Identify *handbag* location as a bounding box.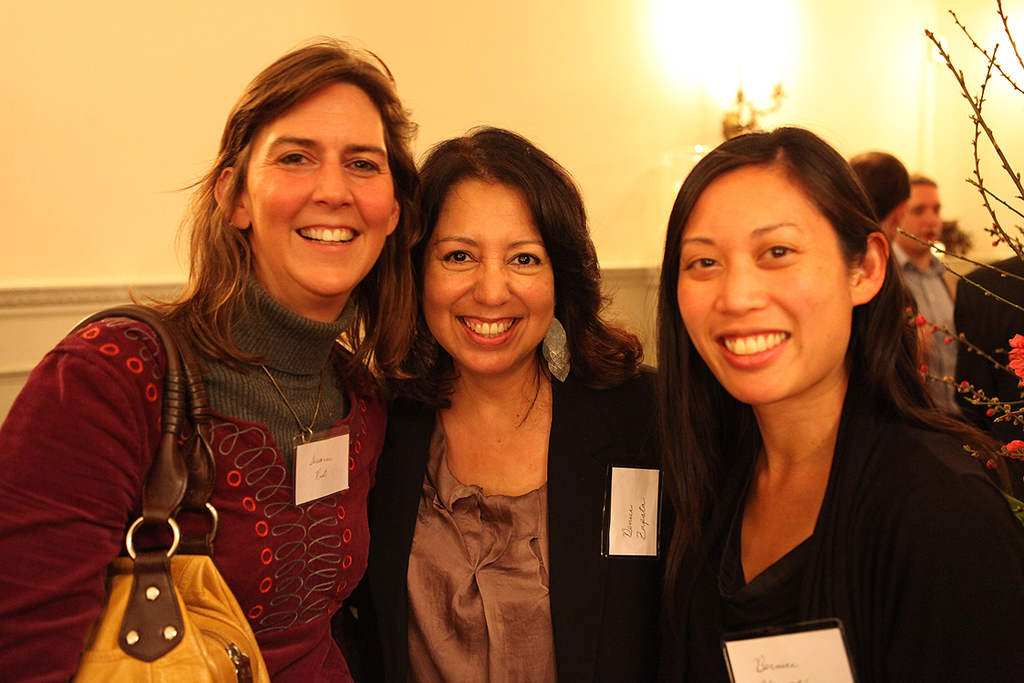
box(66, 306, 271, 682).
